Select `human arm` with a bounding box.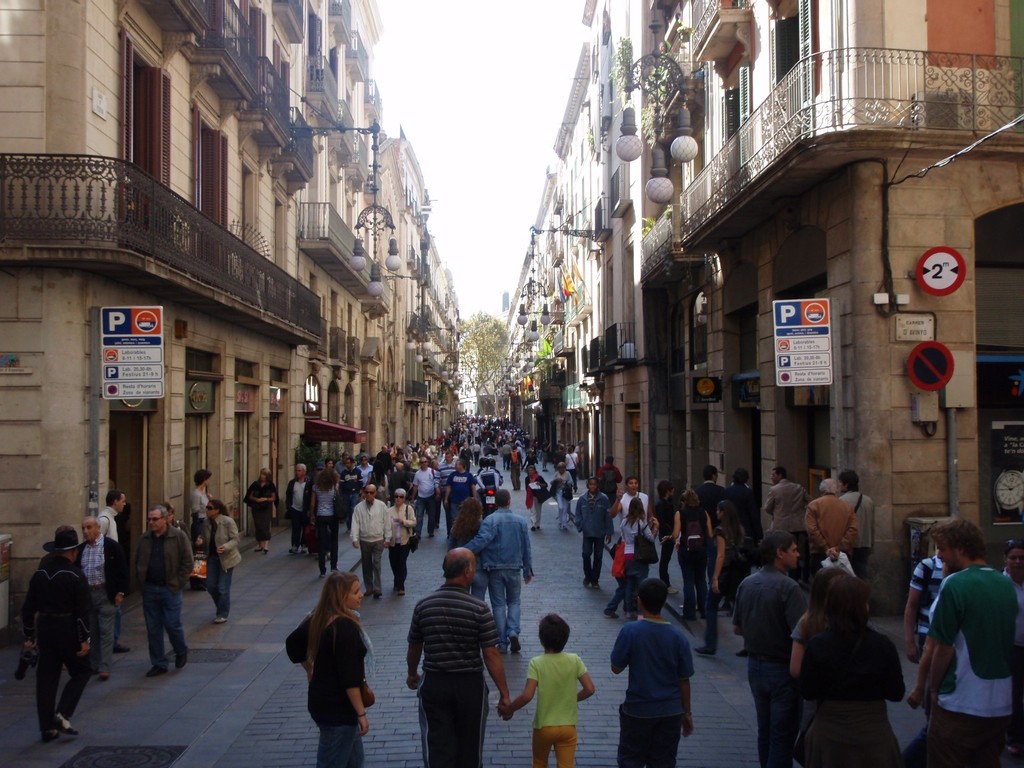
Rect(794, 638, 817, 701).
